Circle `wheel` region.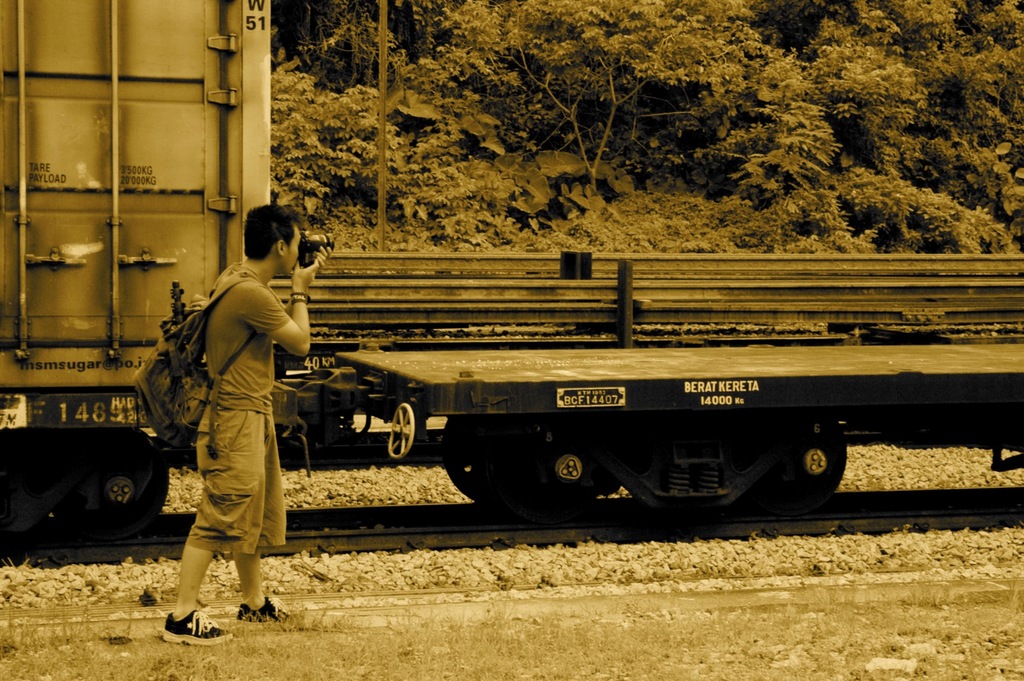
Region: 505/443/598/514.
